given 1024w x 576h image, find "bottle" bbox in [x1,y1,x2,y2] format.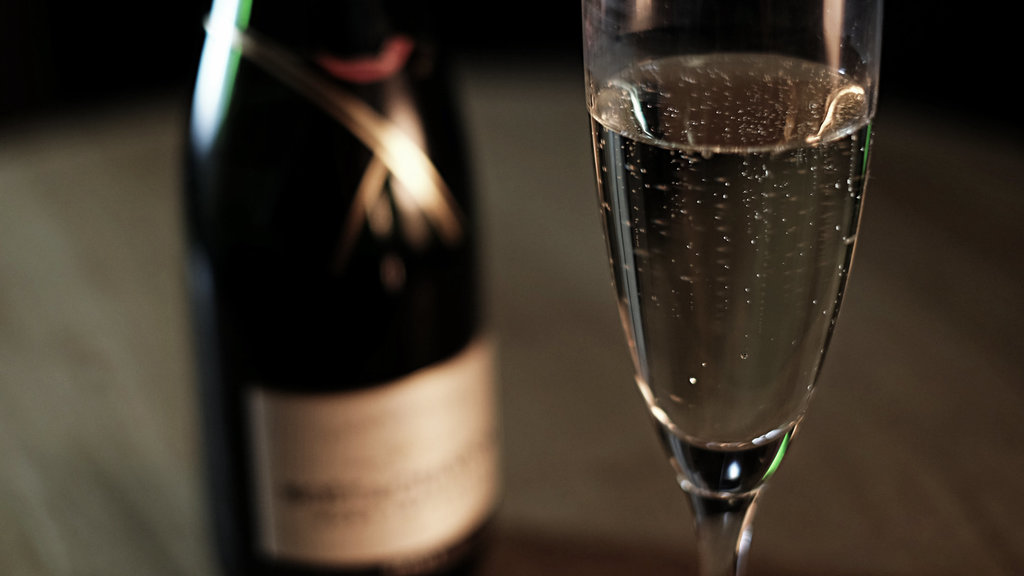
[185,33,552,567].
